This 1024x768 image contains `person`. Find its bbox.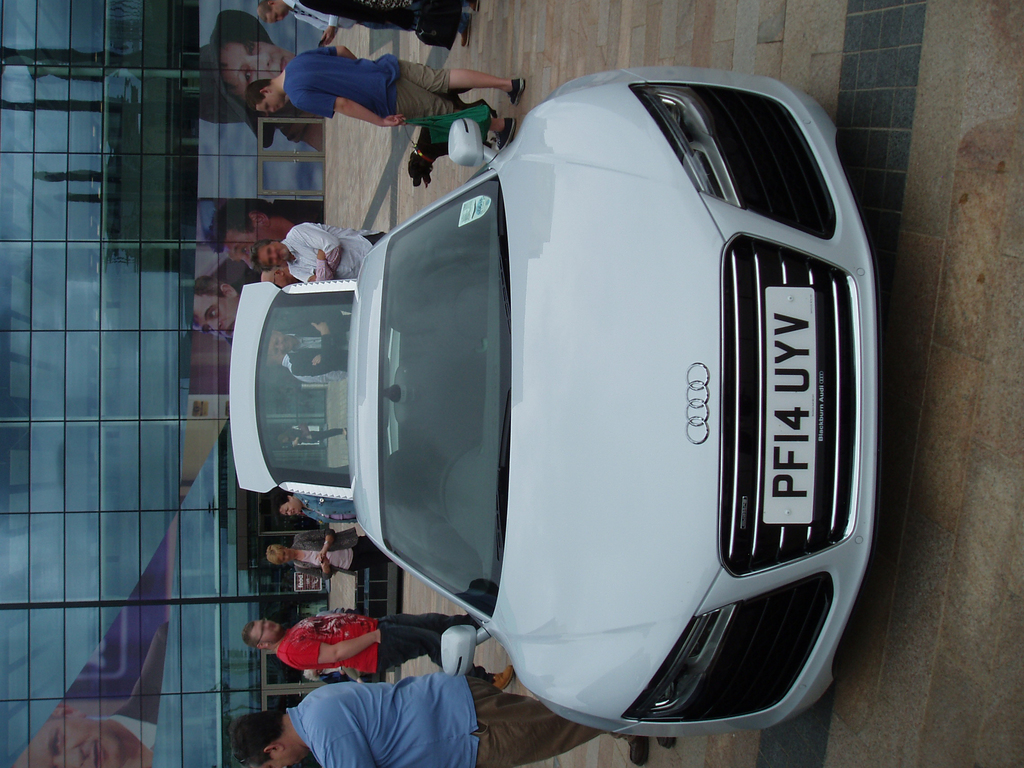
<bbox>252, 220, 394, 285</bbox>.
